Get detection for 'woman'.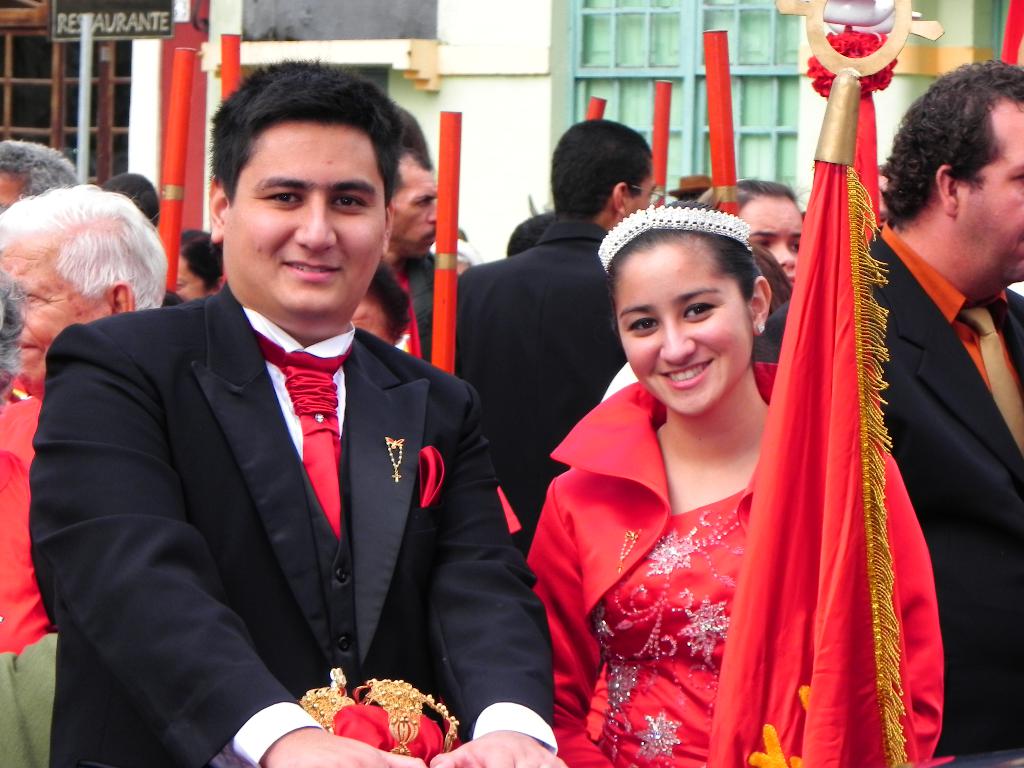
Detection: (172, 221, 230, 299).
